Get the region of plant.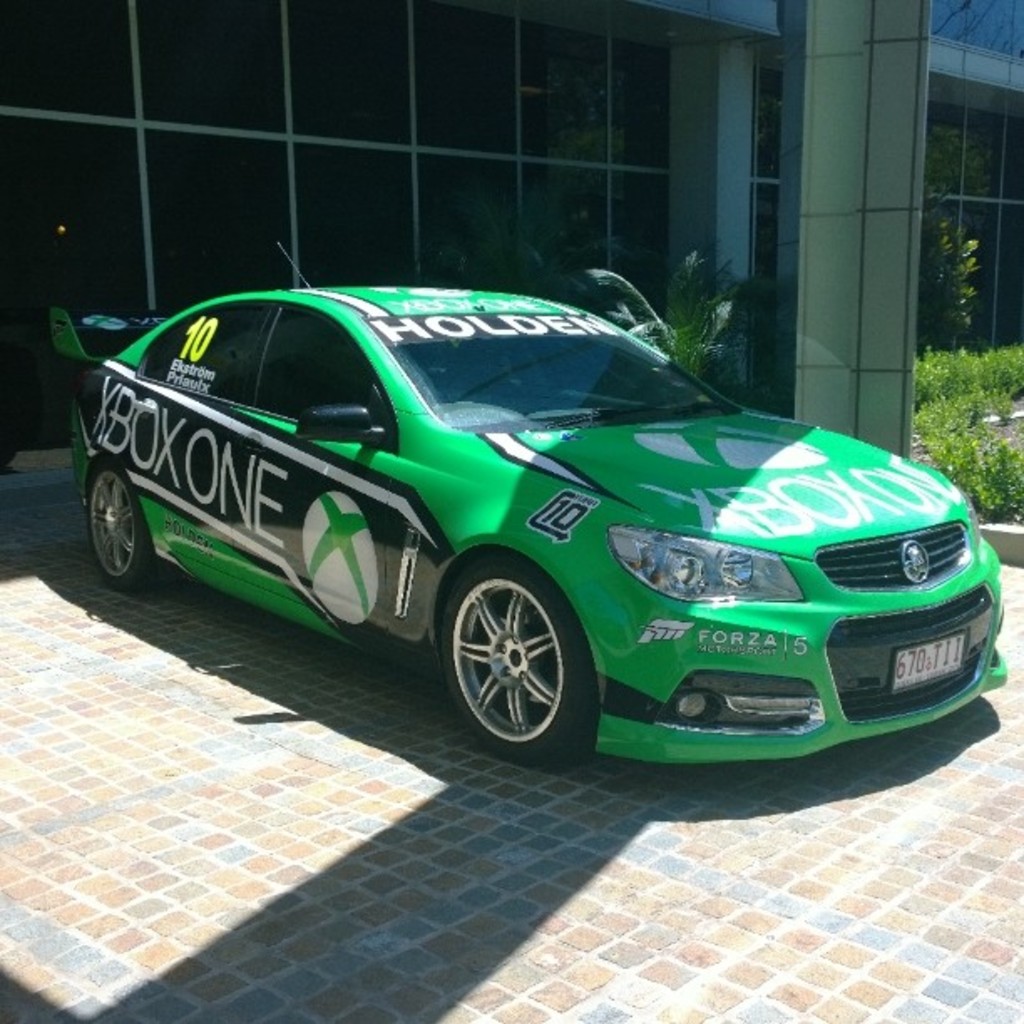
bbox=(912, 189, 979, 345).
